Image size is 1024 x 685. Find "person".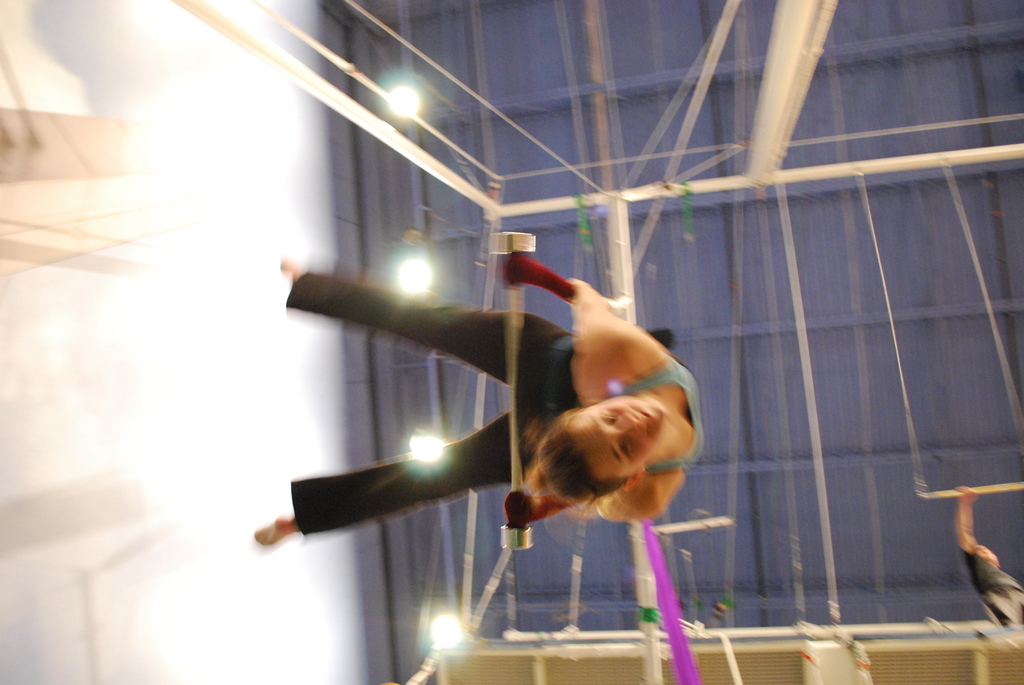
Rect(282, 209, 640, 618).
